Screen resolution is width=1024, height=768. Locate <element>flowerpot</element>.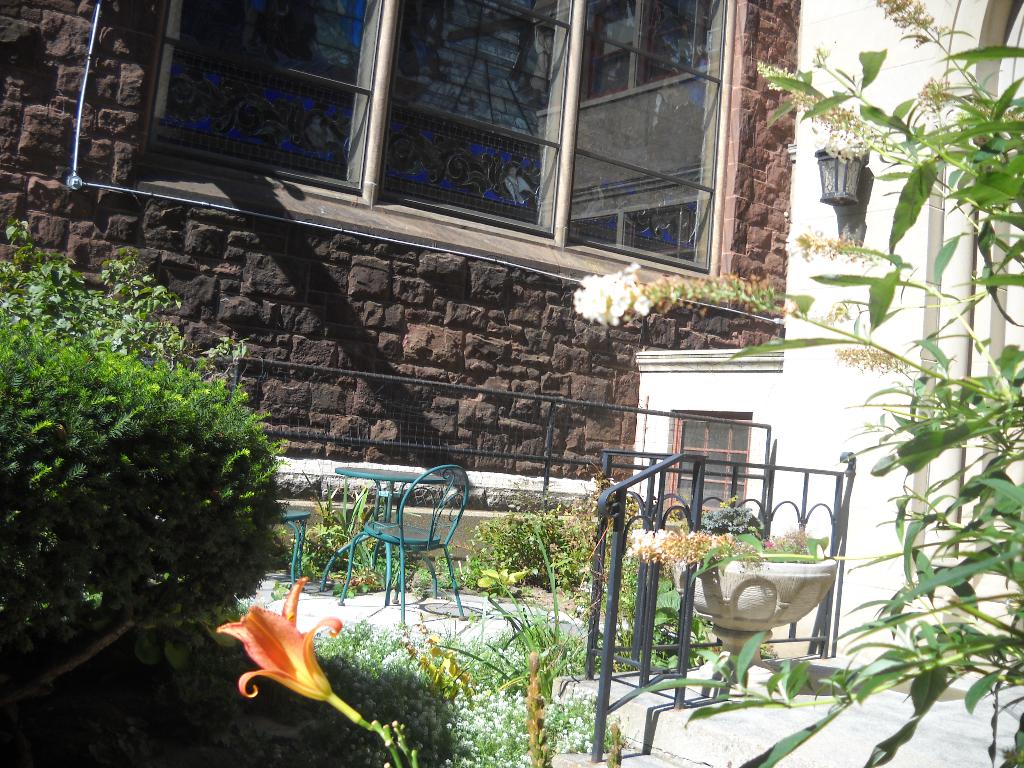
(x1=684, y1=531, x2=842, y2=669).
